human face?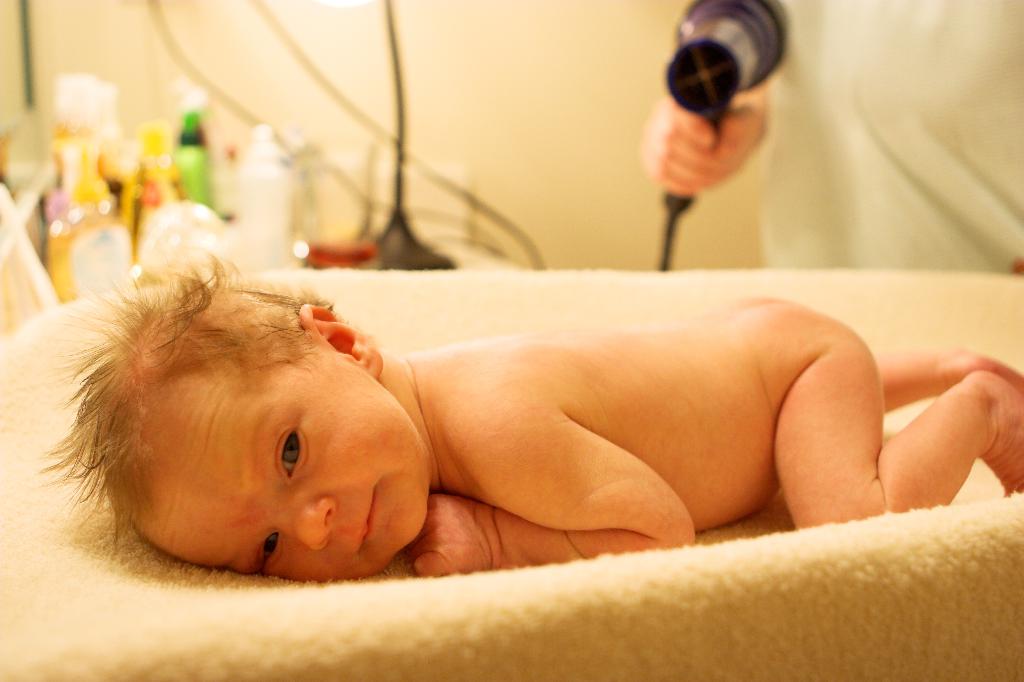
137:344:431:585
